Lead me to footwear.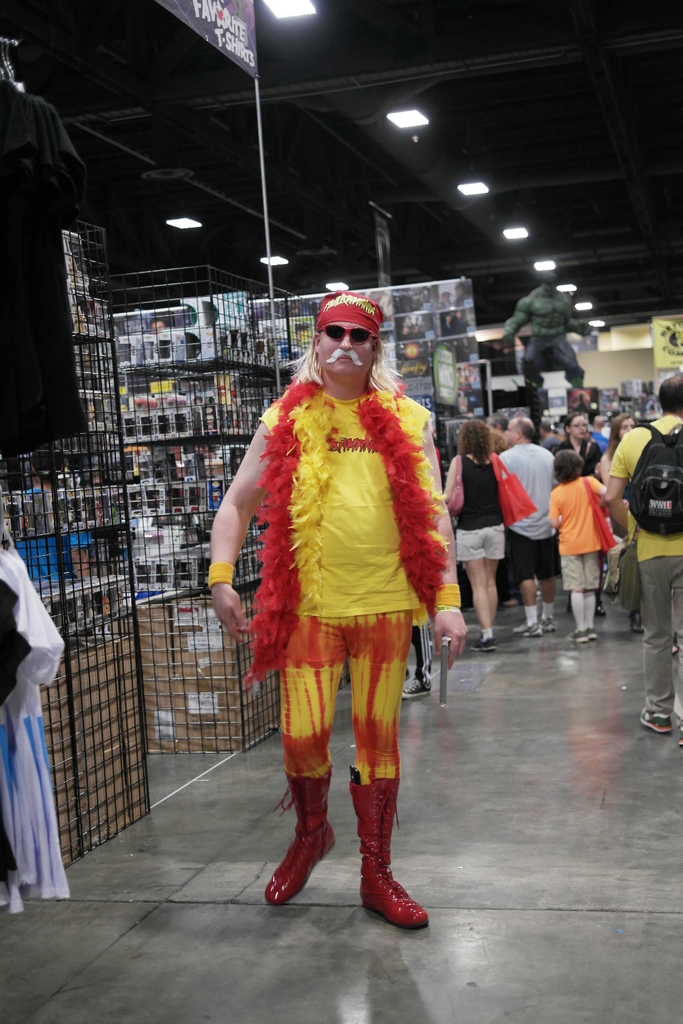
Lead to (471,635,499,653).
